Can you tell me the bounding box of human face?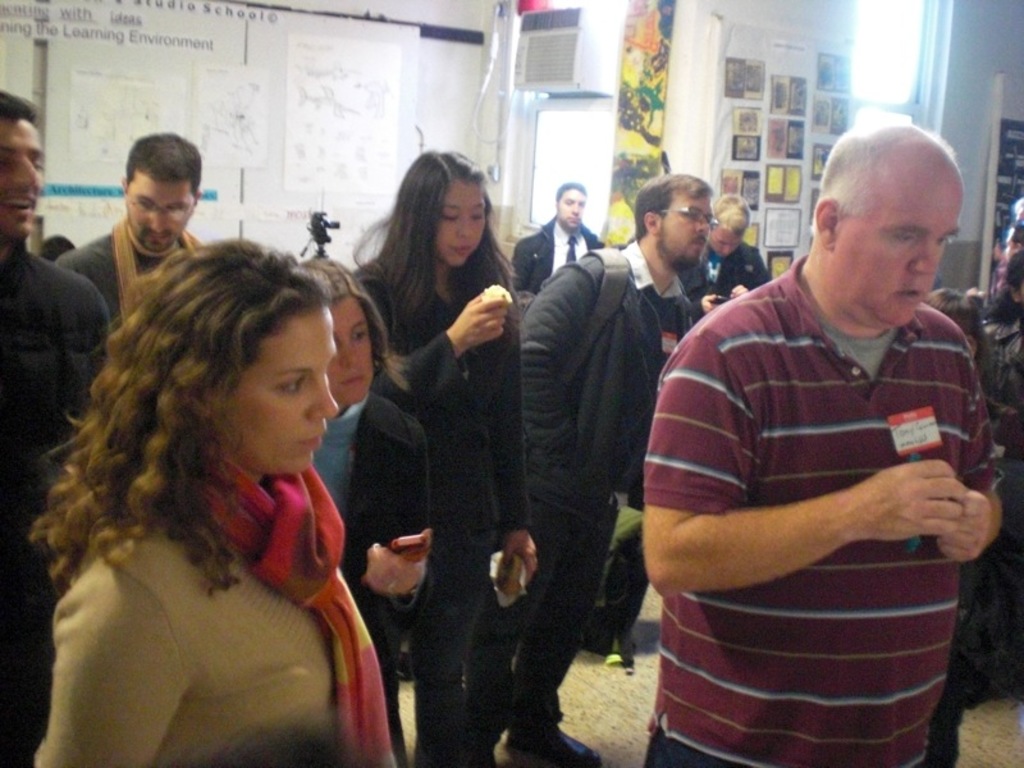
box=[709, 225, 744, 255].
